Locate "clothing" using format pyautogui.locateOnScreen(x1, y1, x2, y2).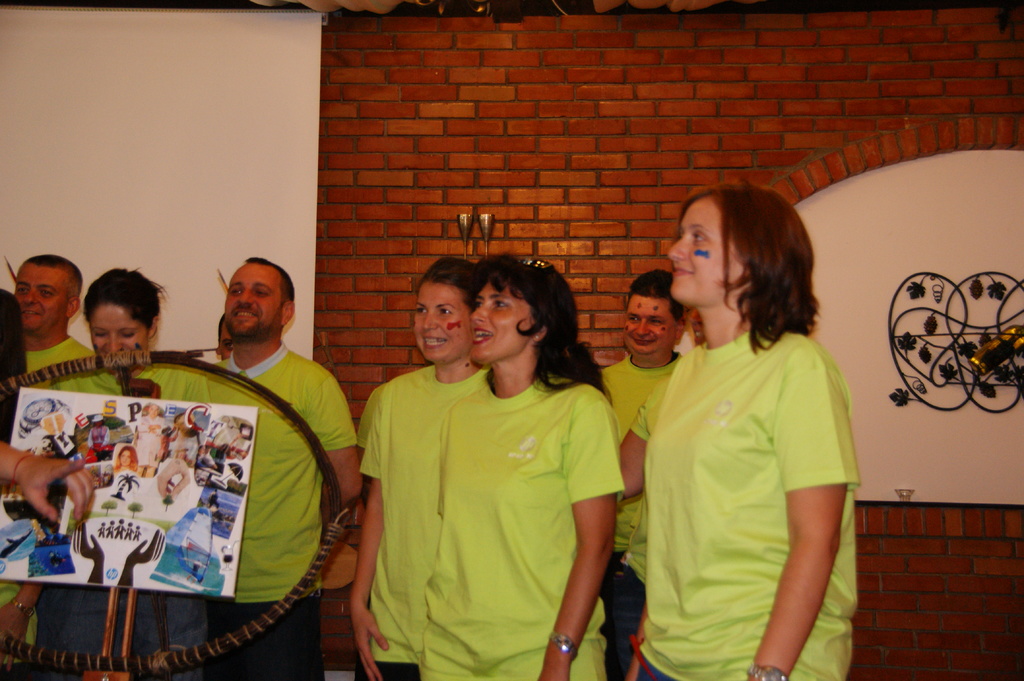
pyautogui.locateOnScreen(595, 349, 684, 680).
